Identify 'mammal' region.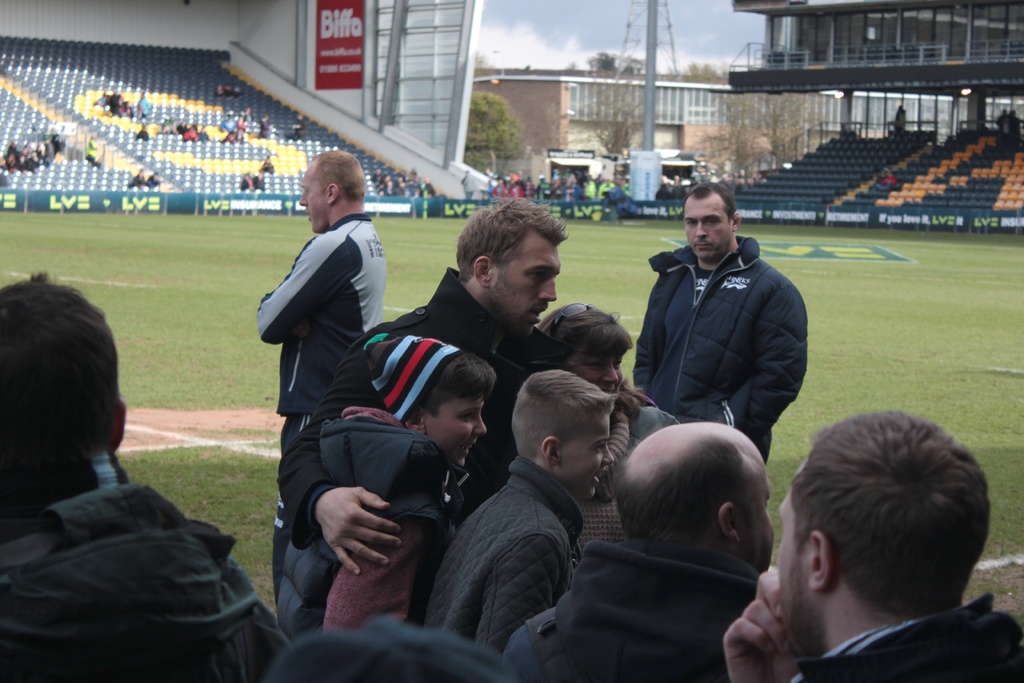
Region: crop(893, 105, 904, 135).
